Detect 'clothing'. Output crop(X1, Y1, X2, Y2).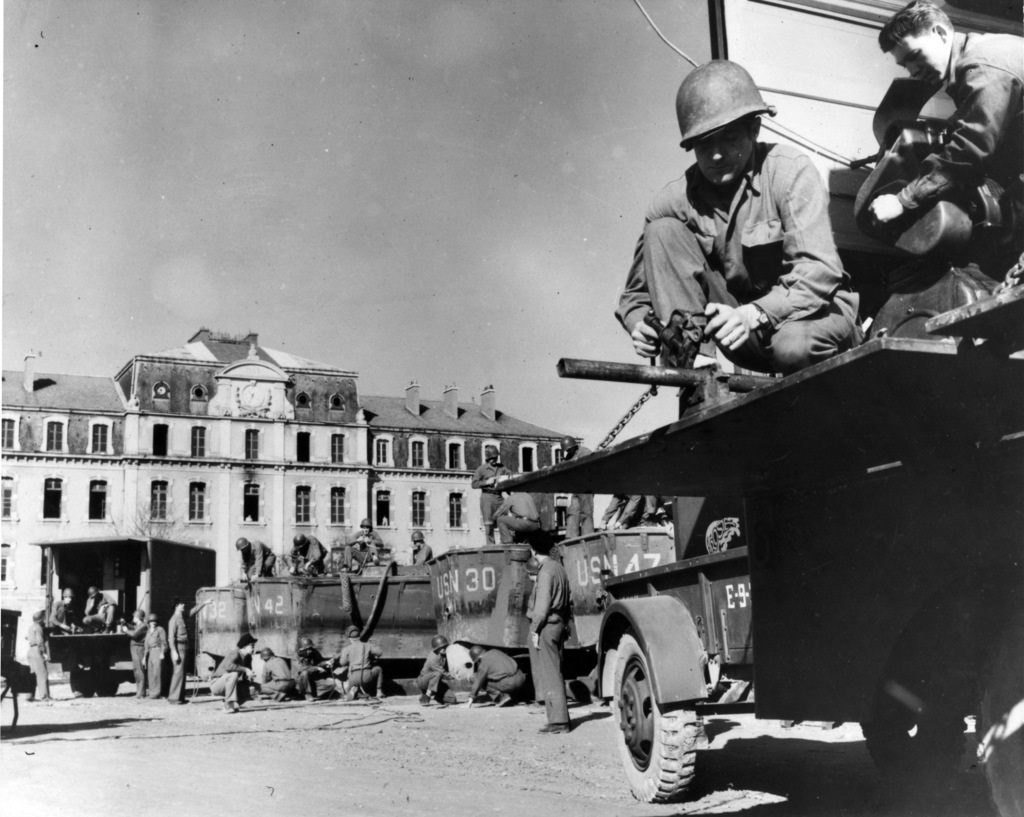
crop(340, 639, 380, 697).
